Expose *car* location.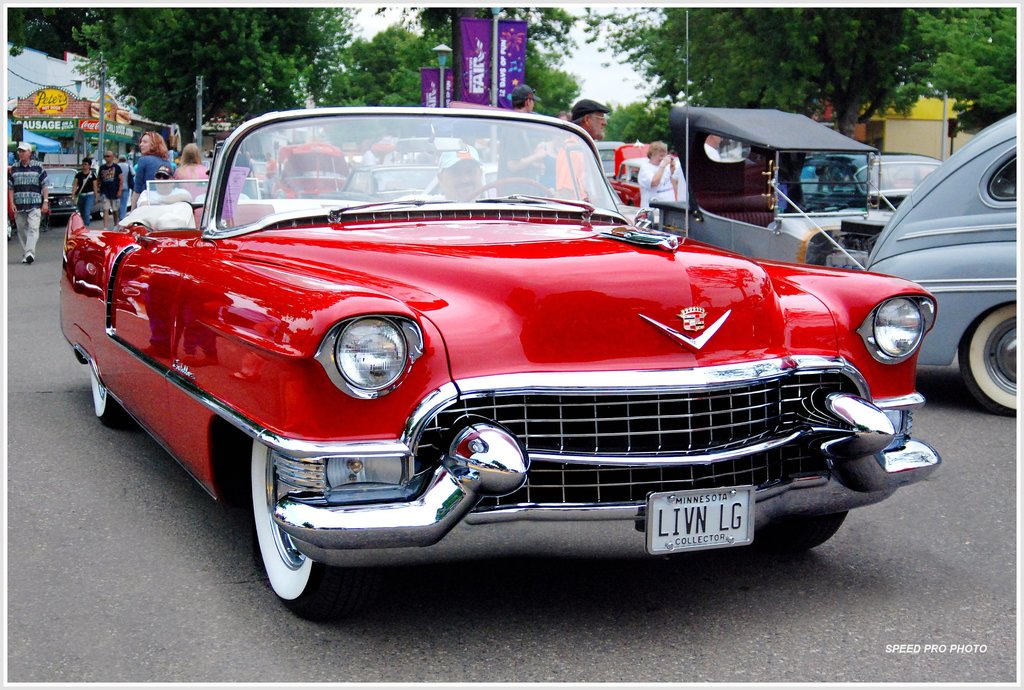
Exposed at 320 161 449 200.
